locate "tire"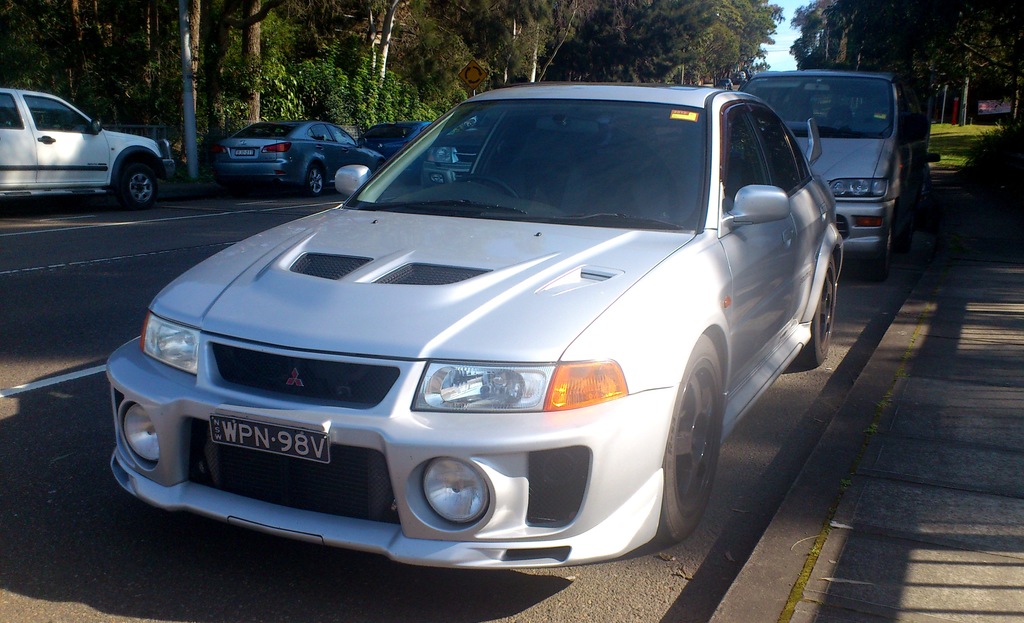
[301, 162, 322, 197]
